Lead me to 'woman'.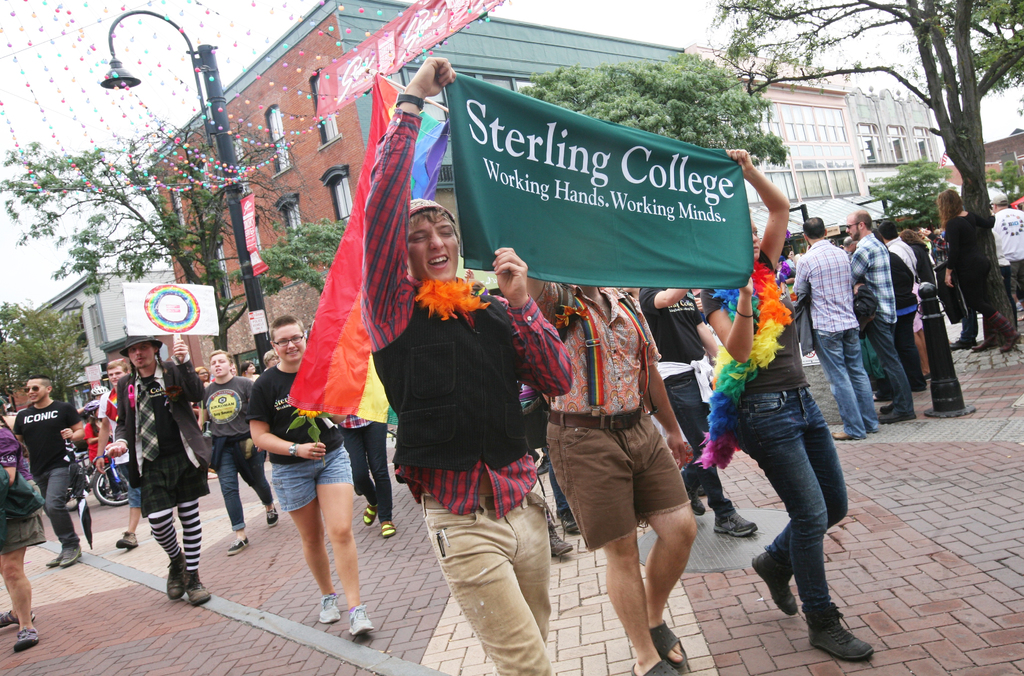
Lead to detection(262, 345, 285, 372).
